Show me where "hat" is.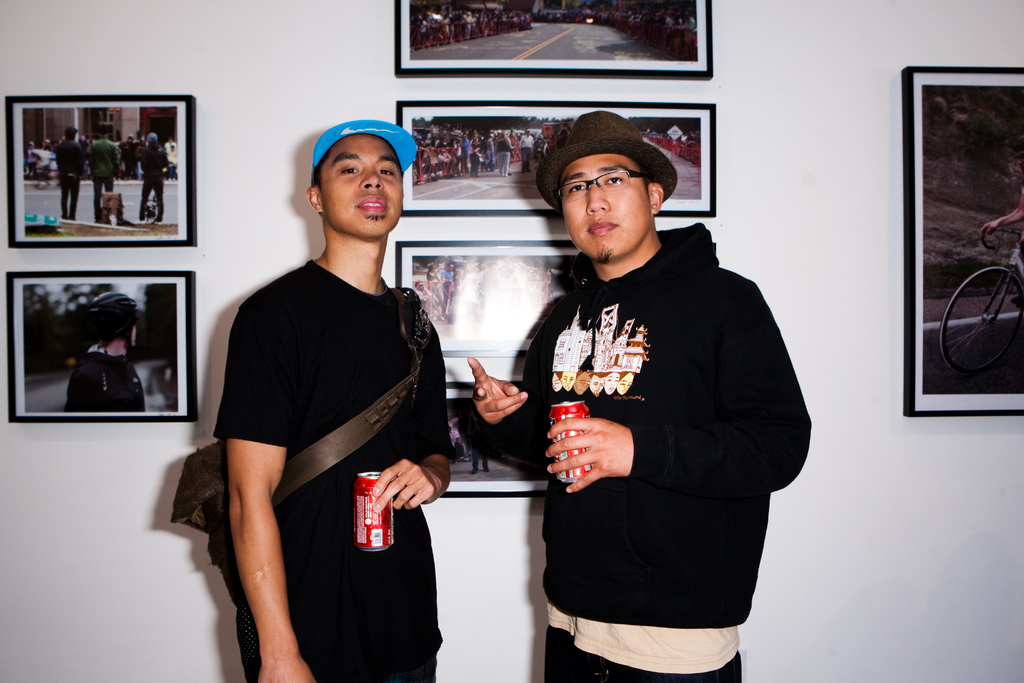
"hat" is at [x1=534, y1=106, x2=676, y2=213].
